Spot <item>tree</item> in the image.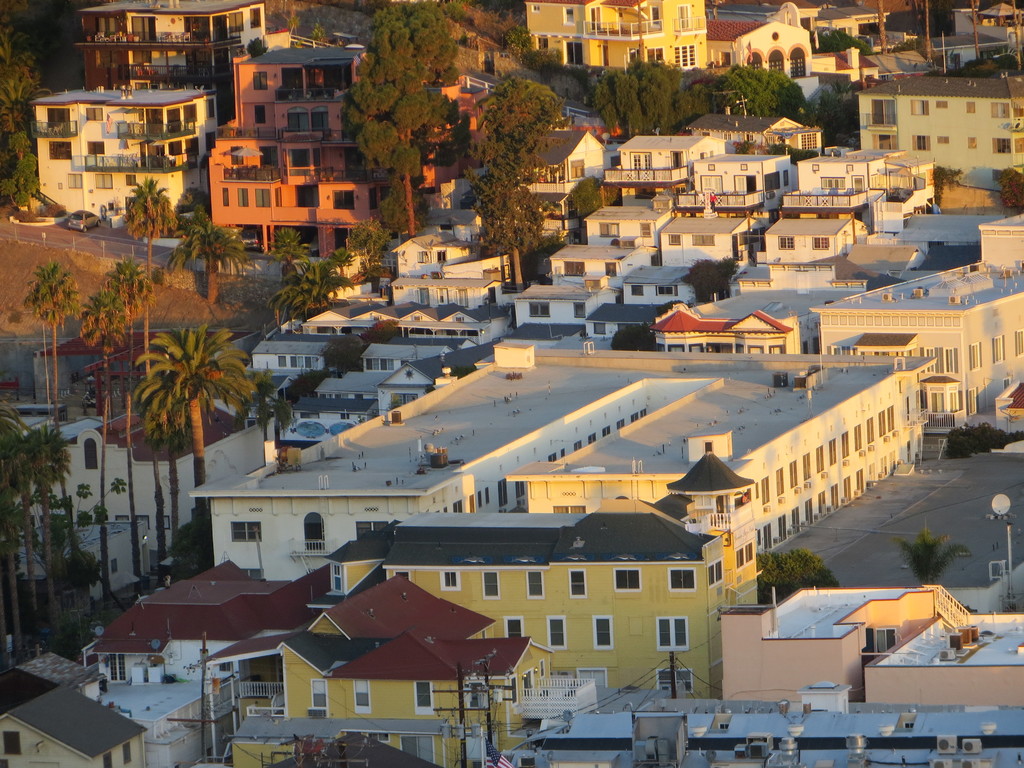
<item>tree</item> found at locate(261, 385, 303, 440).
